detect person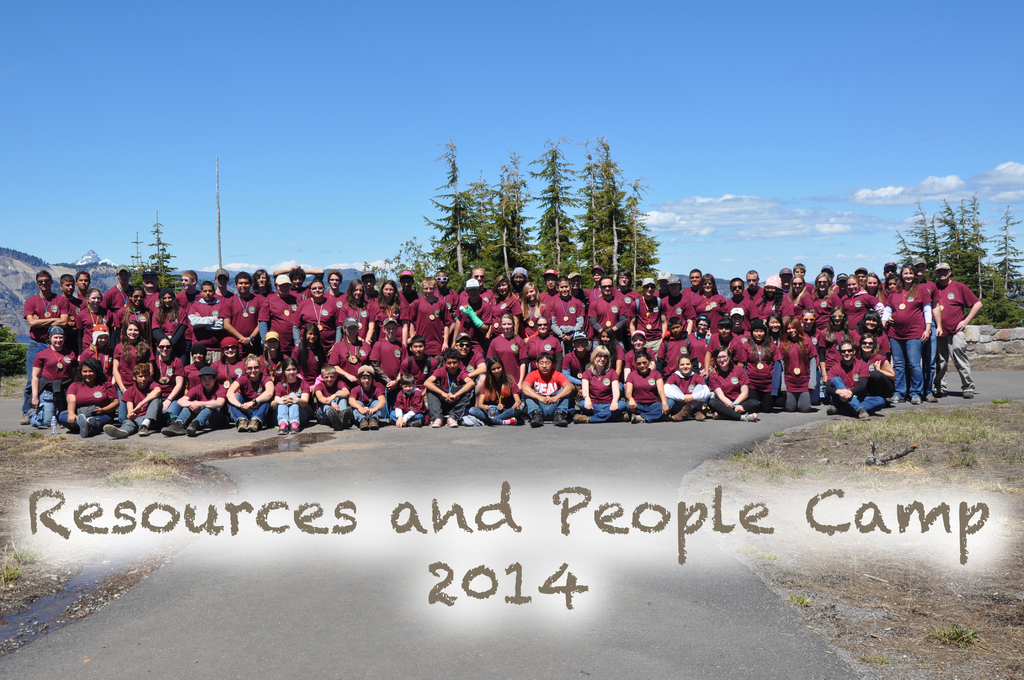
box=[884, 261, 932, 401]
